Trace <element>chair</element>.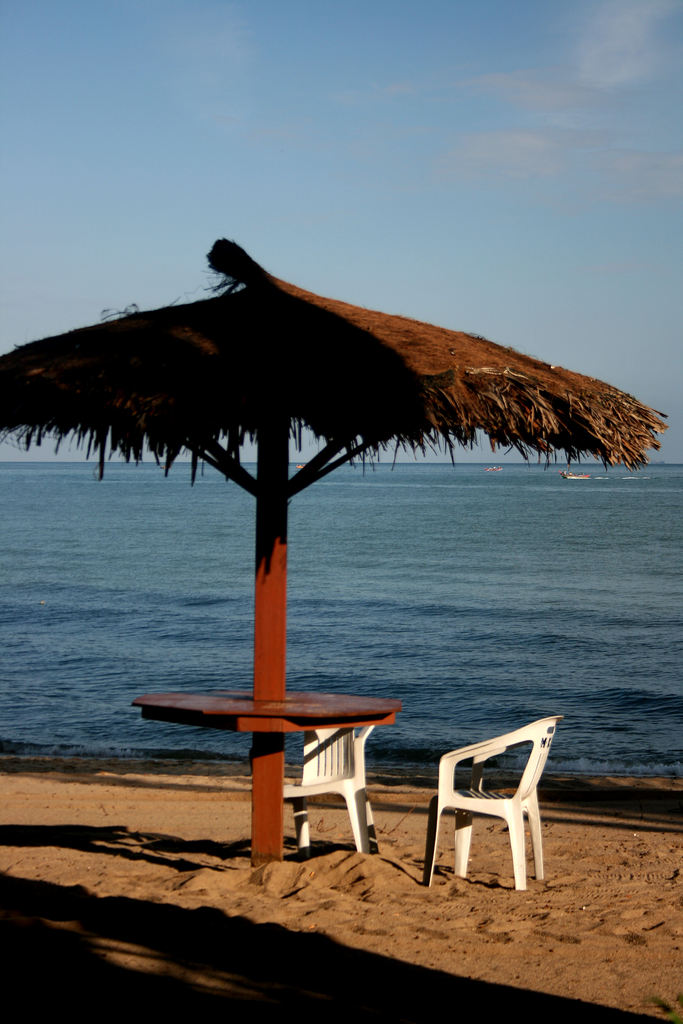
Traced to [280, 725, 377, 853].
